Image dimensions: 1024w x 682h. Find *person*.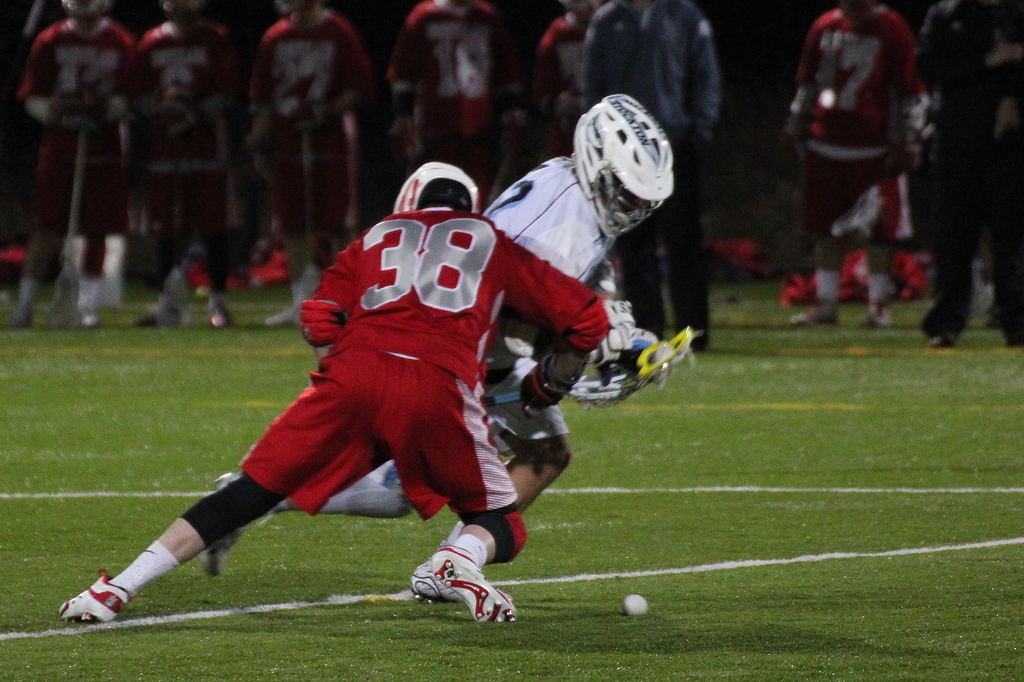
select_region(920, 0, 1023, 349).
